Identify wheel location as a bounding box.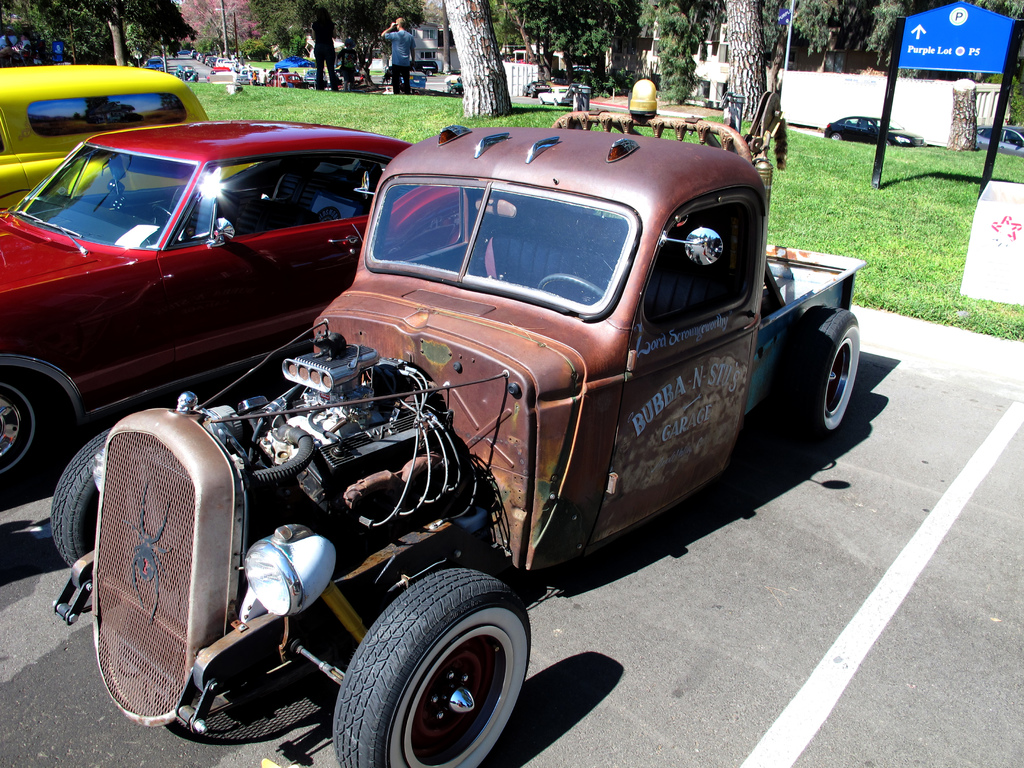
pyautogui.locateOnScreen(779, 305, 860, 456).
